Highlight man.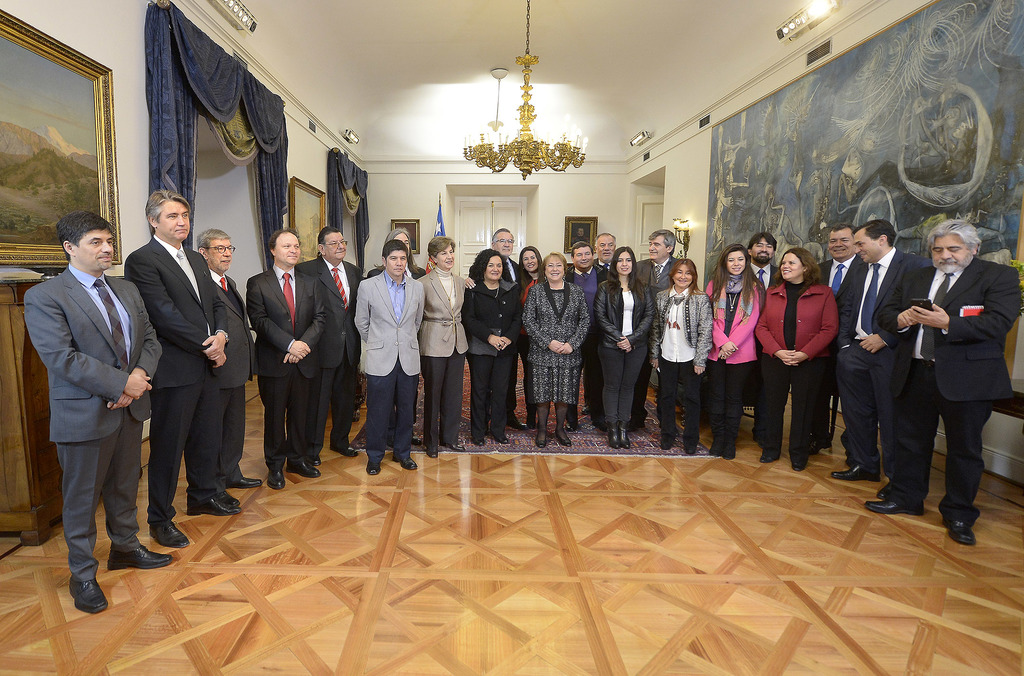
Highlighted region: {"x1": 750, "y1": 232, "x2": 779, "y2": 300}.
